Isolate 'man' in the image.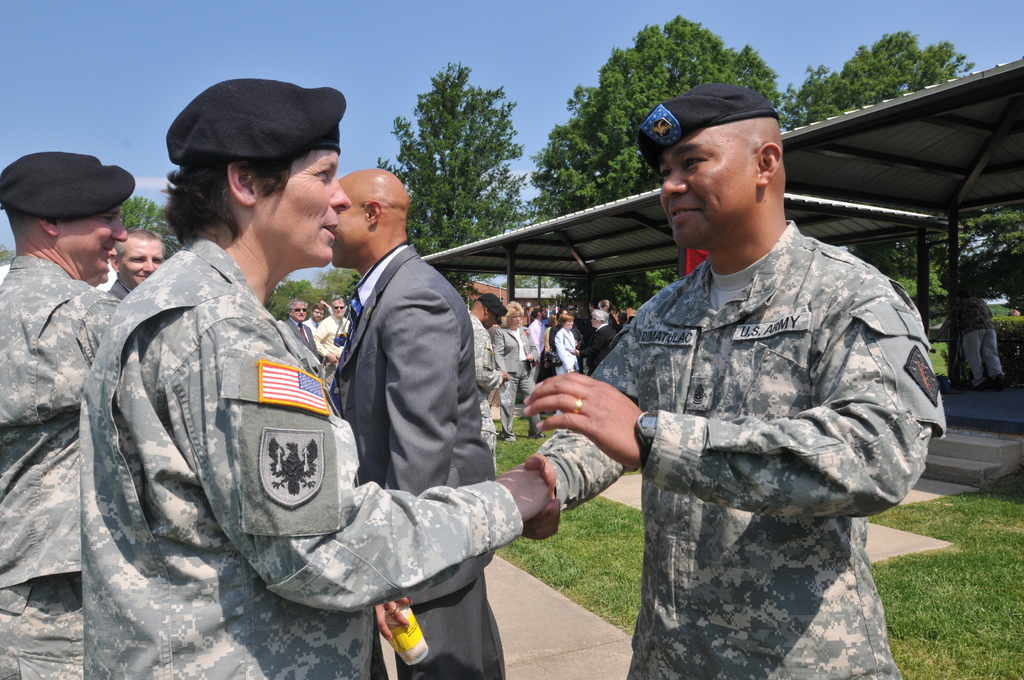
Isolated region: detection(467, 290, 509, 490).
